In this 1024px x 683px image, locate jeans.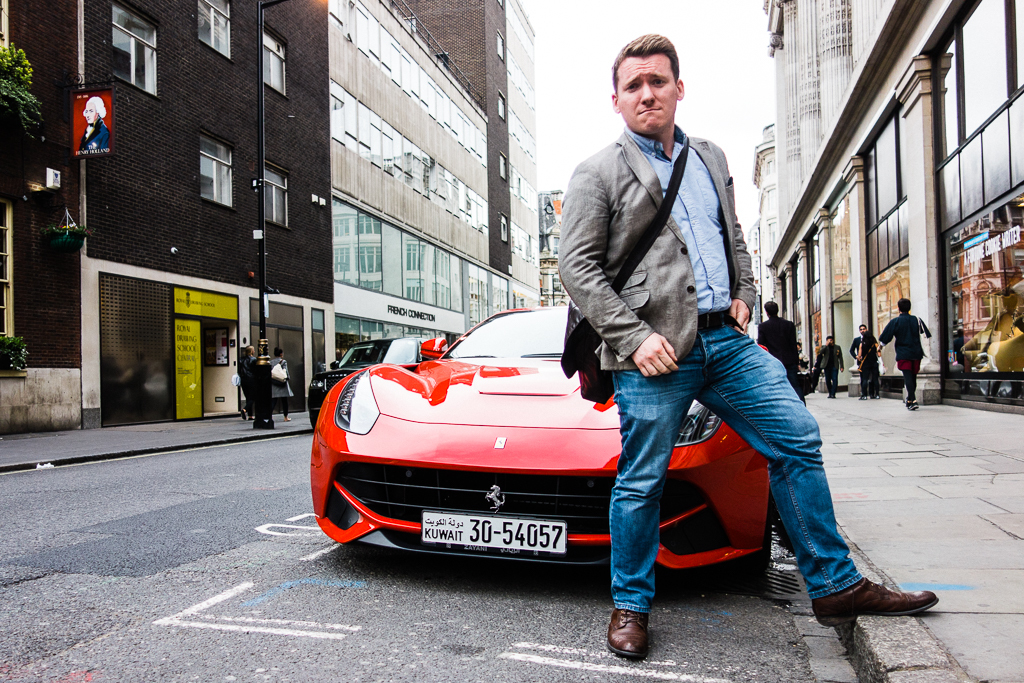
Bounding box: 279 393 294 416.
